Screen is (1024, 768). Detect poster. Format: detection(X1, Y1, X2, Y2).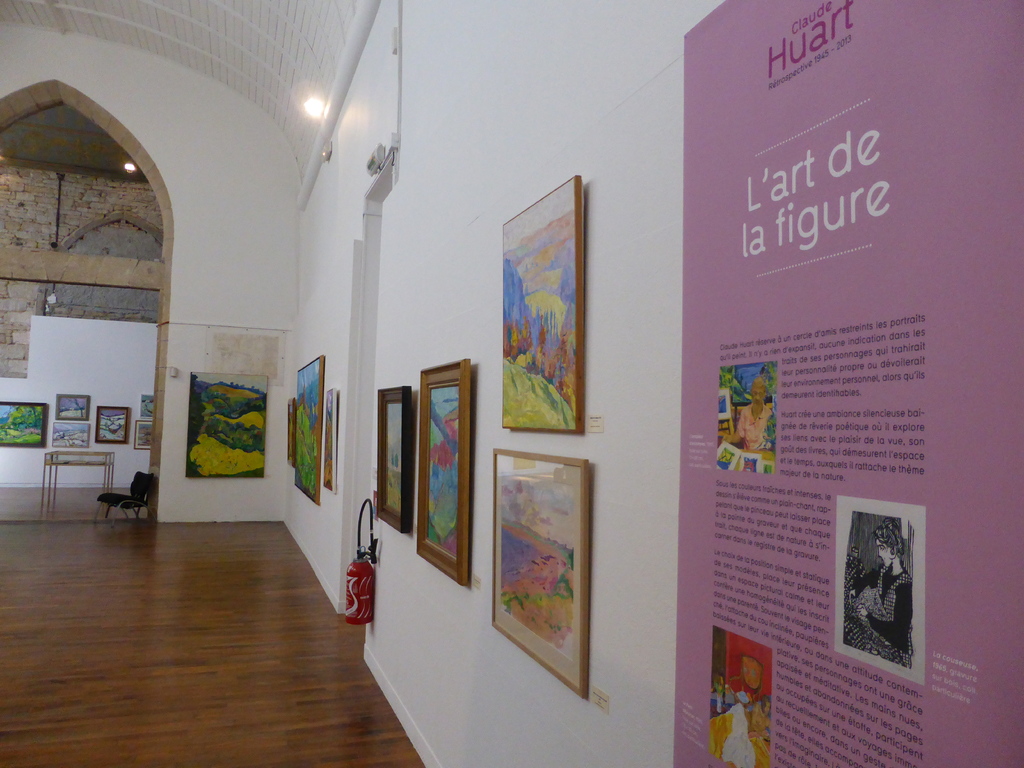
detection(97, 409, 124, 441).
